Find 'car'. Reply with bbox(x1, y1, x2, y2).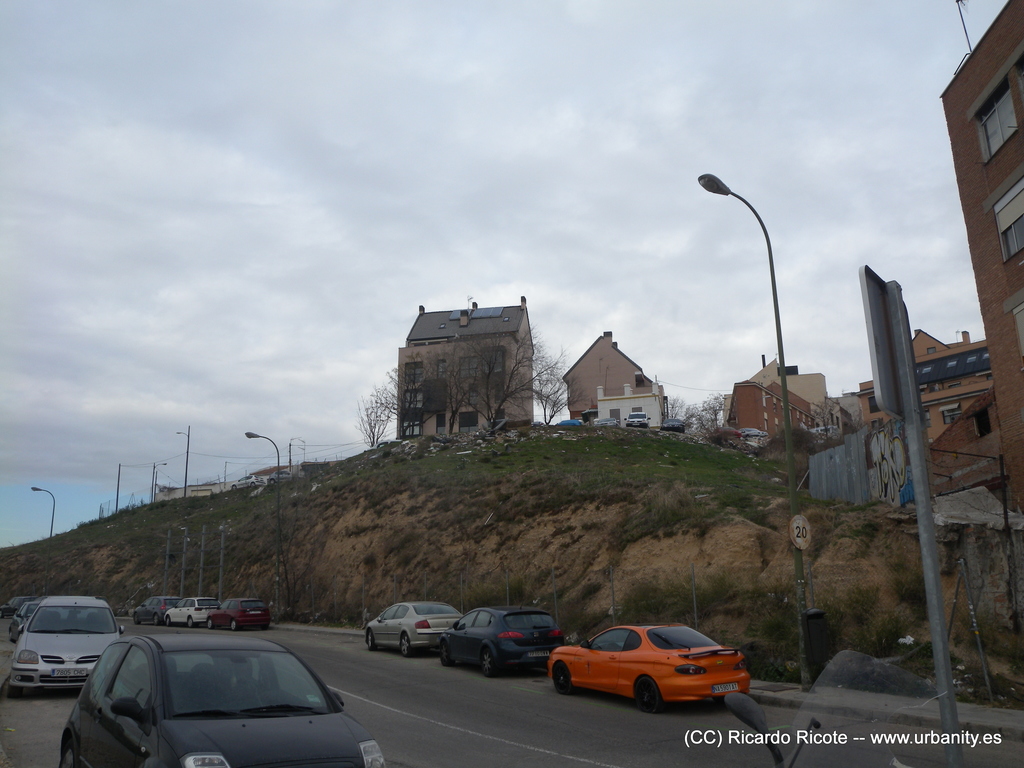
bbox(136, 588, 183, 626).
